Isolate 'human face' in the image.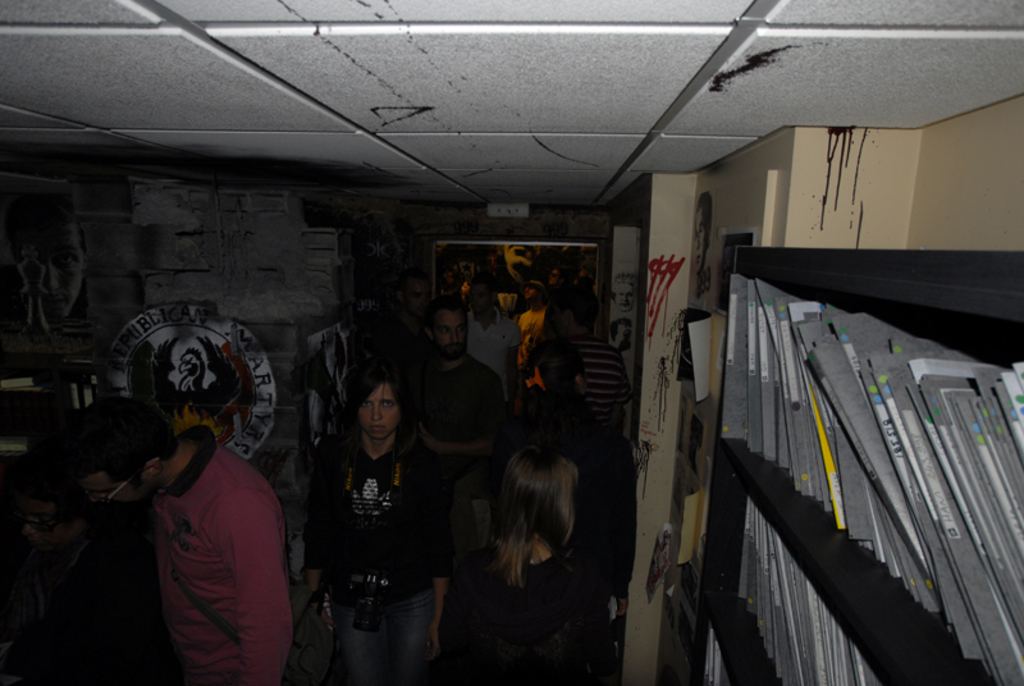
Isolated region: left=618, top=326, right=634, bottom=353.
